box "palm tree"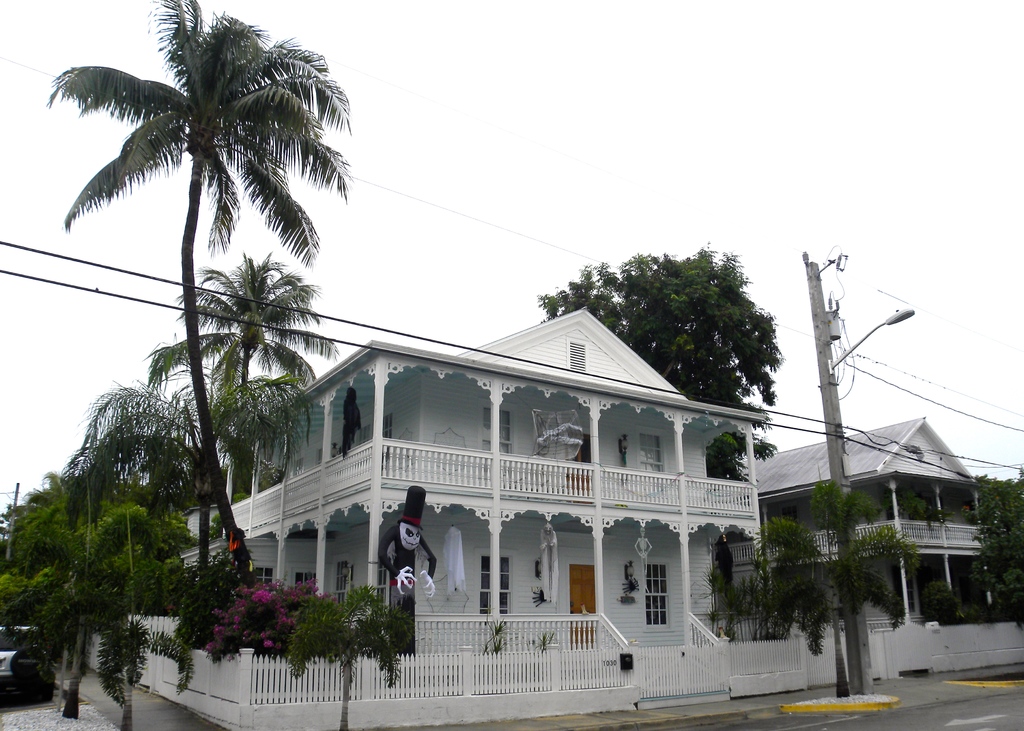
bbox(60, 381, 319, 598)
